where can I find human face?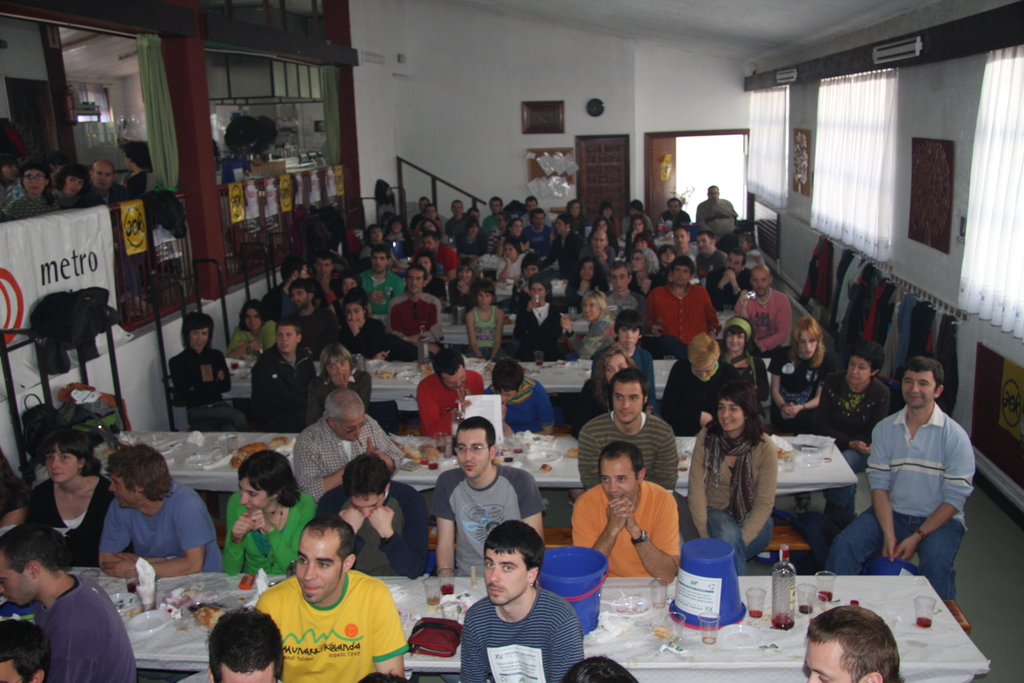
You can find it at box=[752, 272, 770, 295].
